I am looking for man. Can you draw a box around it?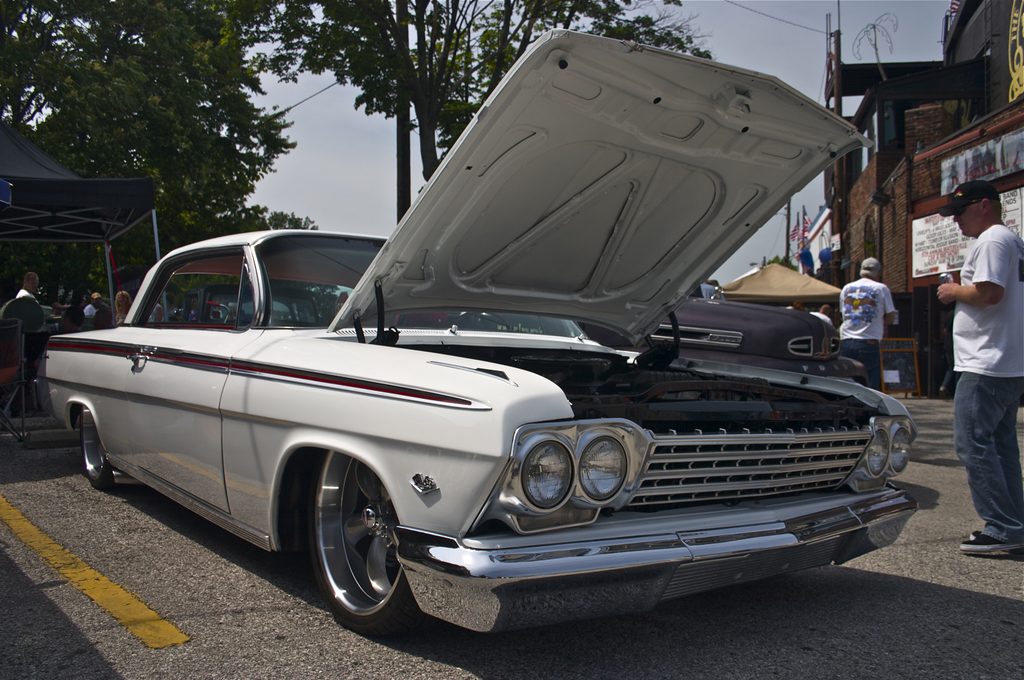
Sure, the bounding box is region(934, 179, 1023, 552).
